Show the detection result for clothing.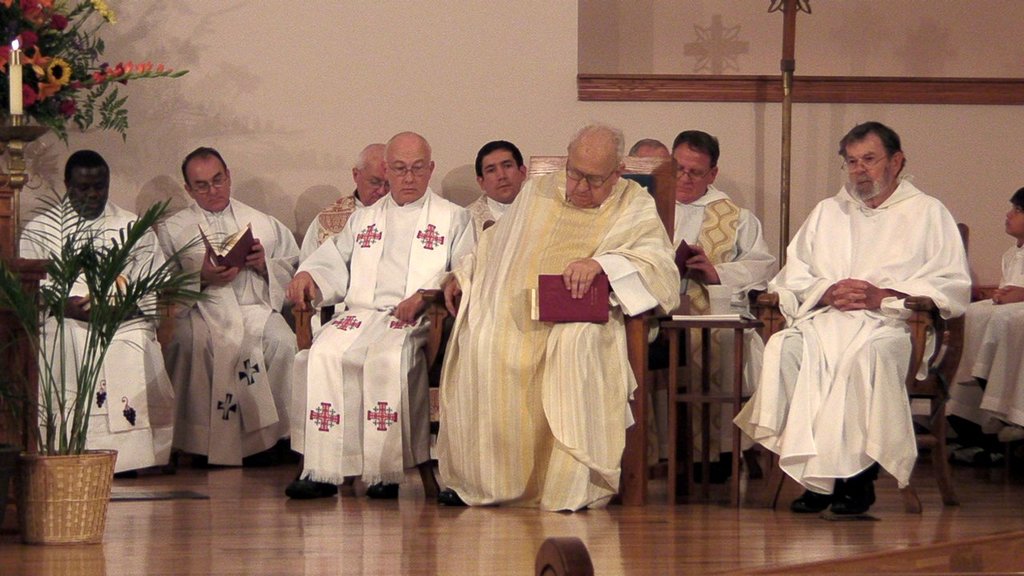
rect(14, 202, 180, 472).
